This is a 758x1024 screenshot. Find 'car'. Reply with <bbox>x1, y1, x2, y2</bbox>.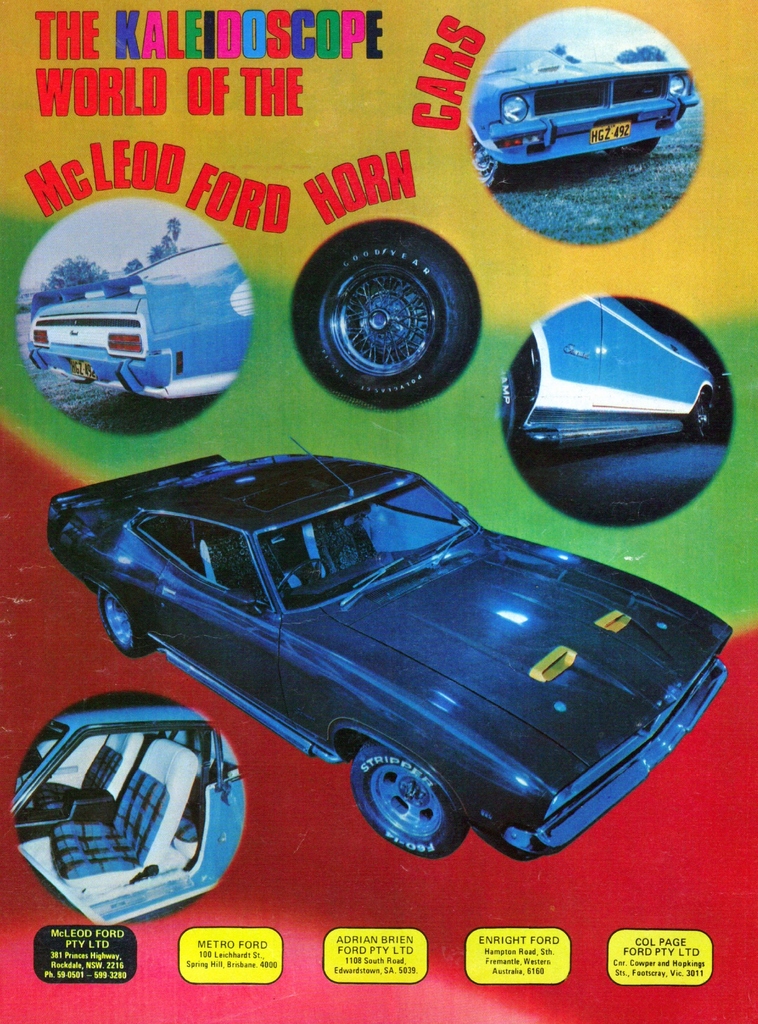
<bbox>42, 435, 730, 863</bbox>.
